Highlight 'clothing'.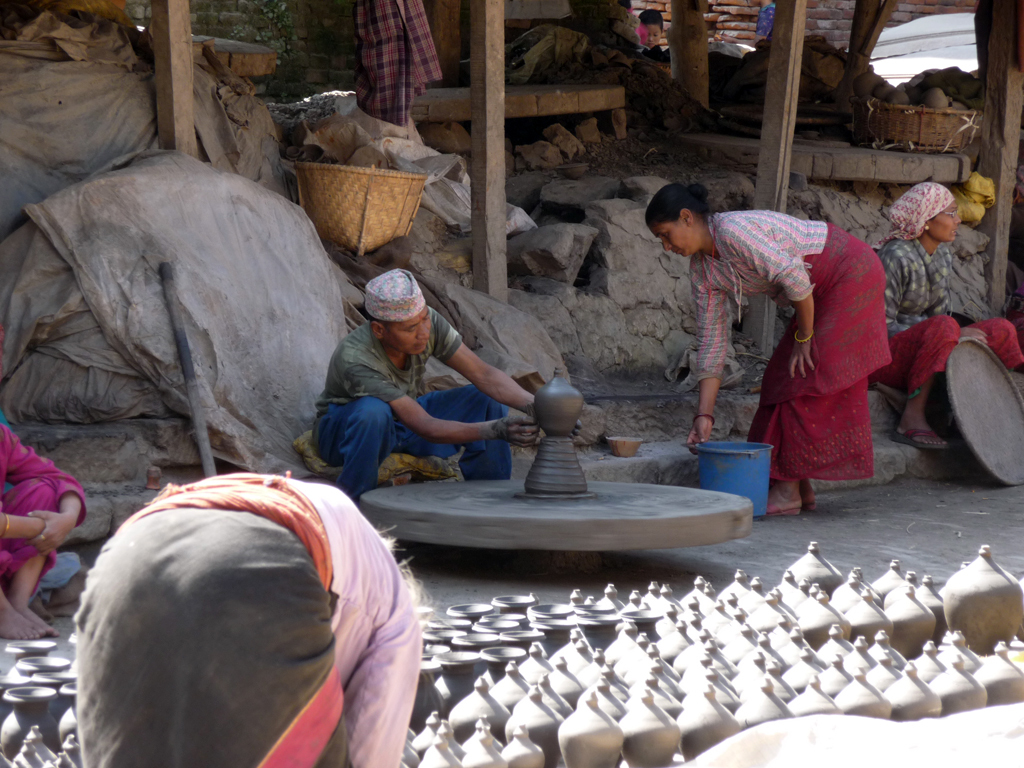
Highlighted region: crop(709, 199, 885, 493).
